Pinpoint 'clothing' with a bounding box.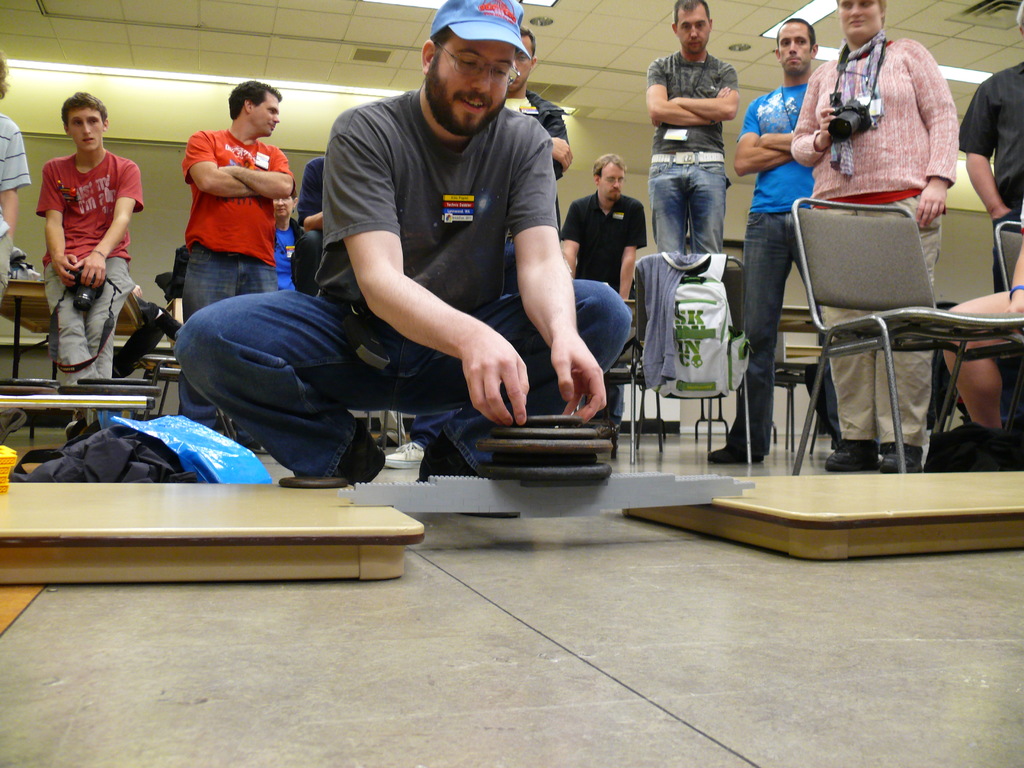
select_region(0, 106, 29, 303).
